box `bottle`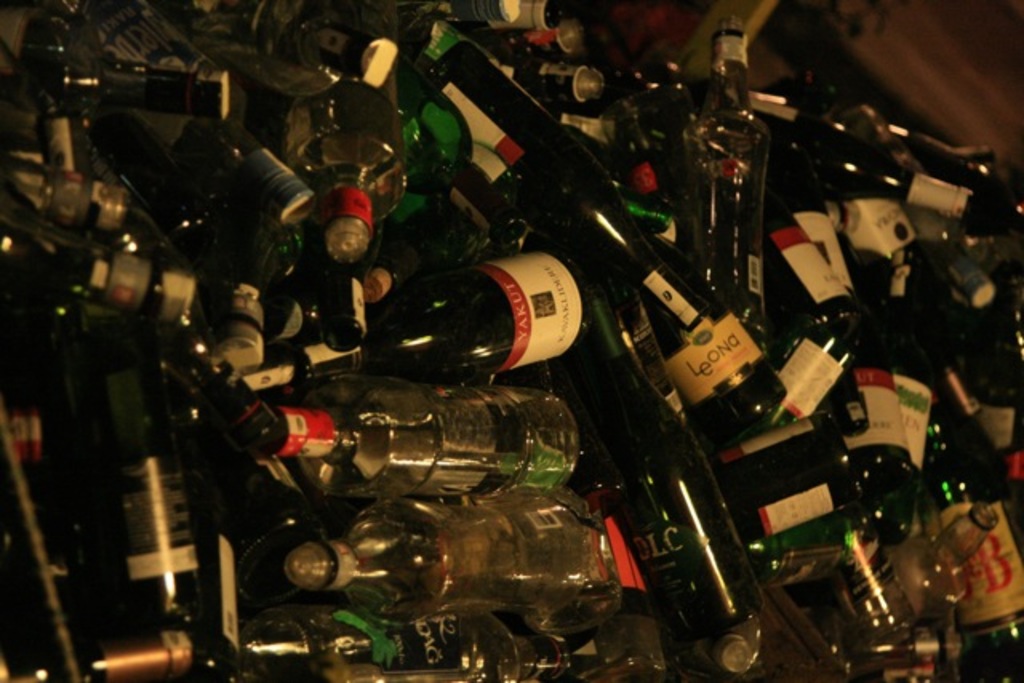
[390,72,472,242]
